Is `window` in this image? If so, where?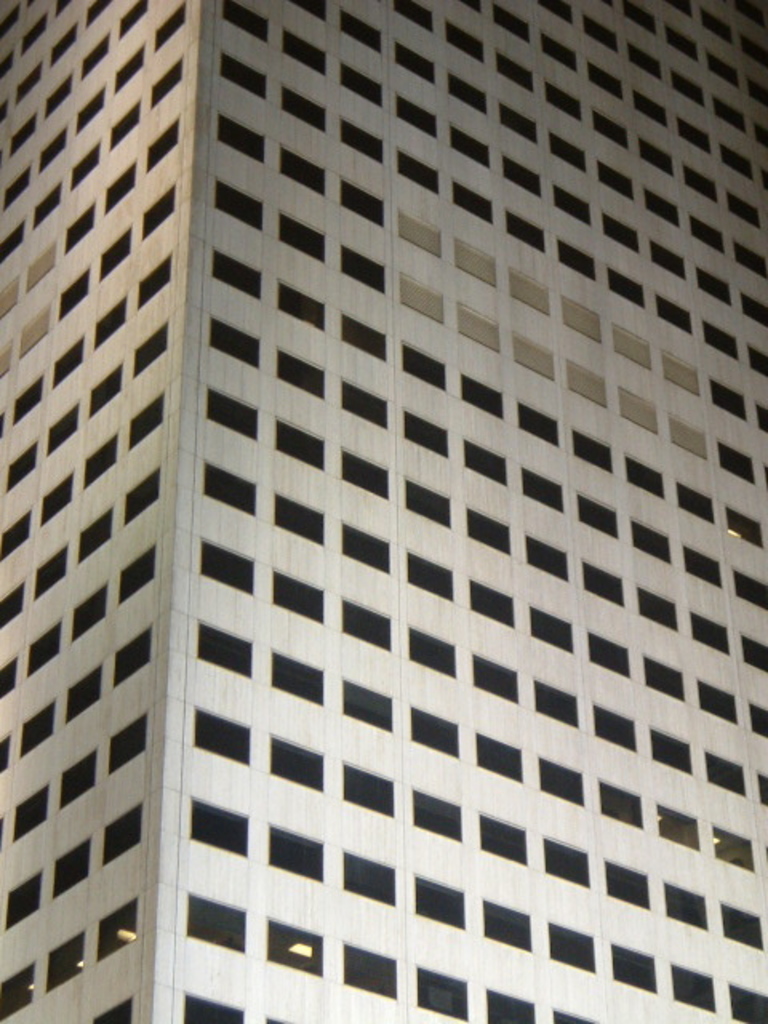
Yes, at (94,290,123,354).
